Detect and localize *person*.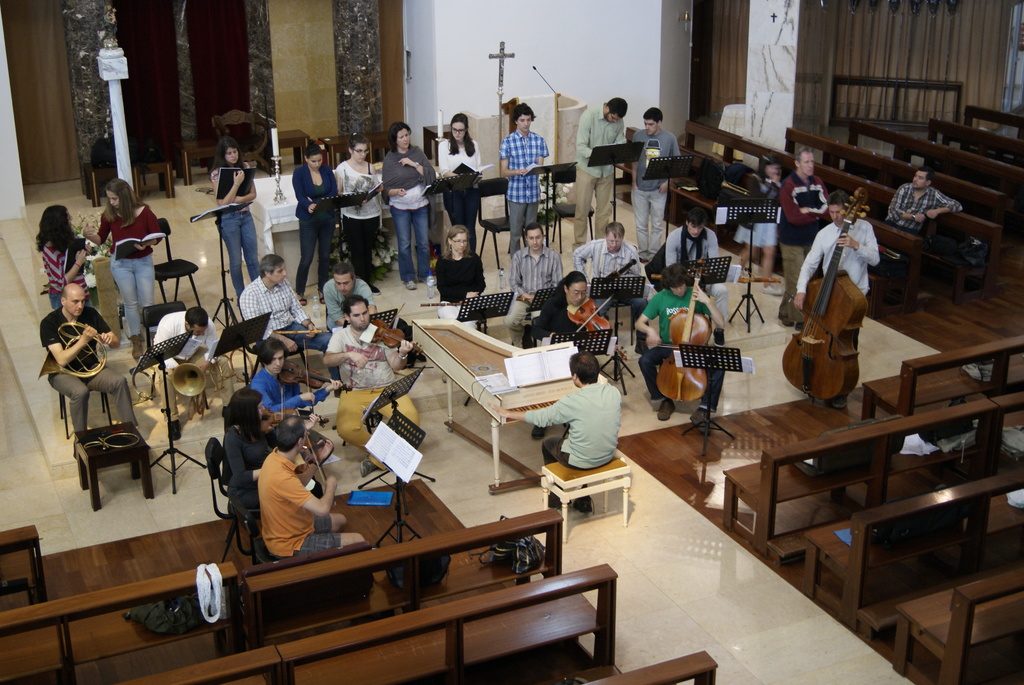
Localized at 623, 101, 685, 258.
